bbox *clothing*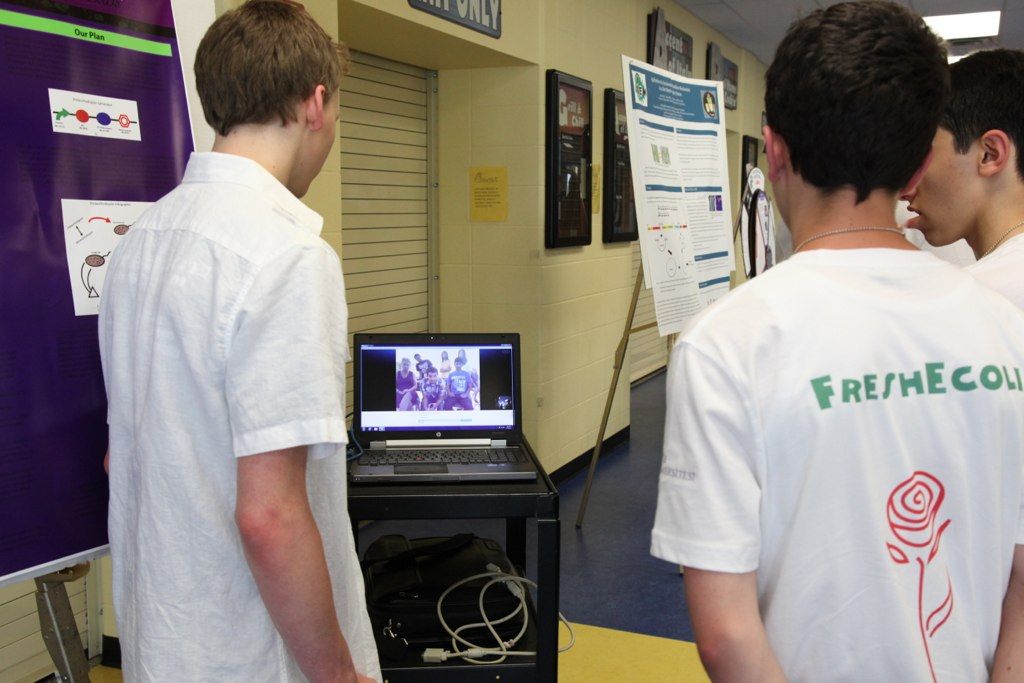
(x1=443, y1=369, x2=474, y2=410)
